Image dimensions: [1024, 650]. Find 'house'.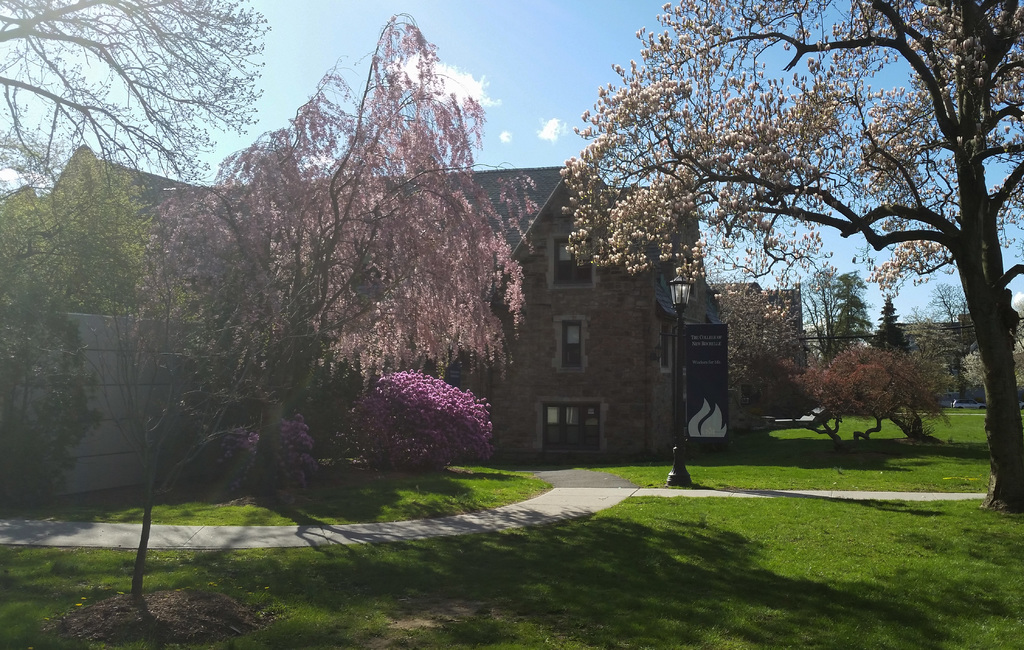
(left=899, top=317, right=980, bottom=412).
